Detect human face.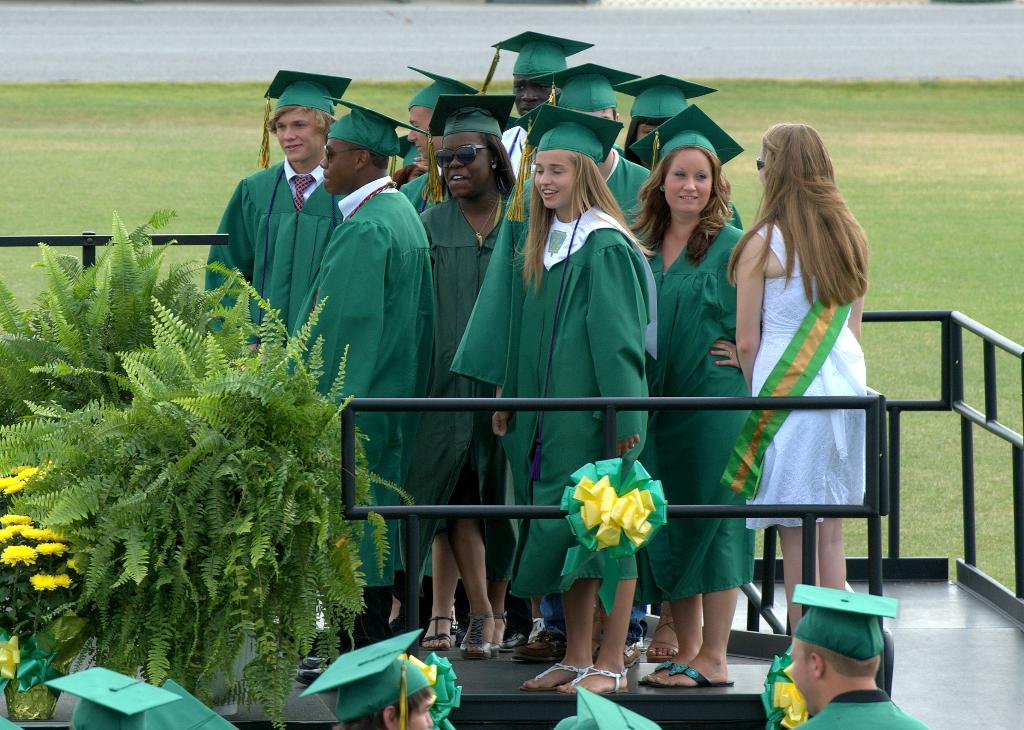
Detected at 274, 110, 323, 163.
